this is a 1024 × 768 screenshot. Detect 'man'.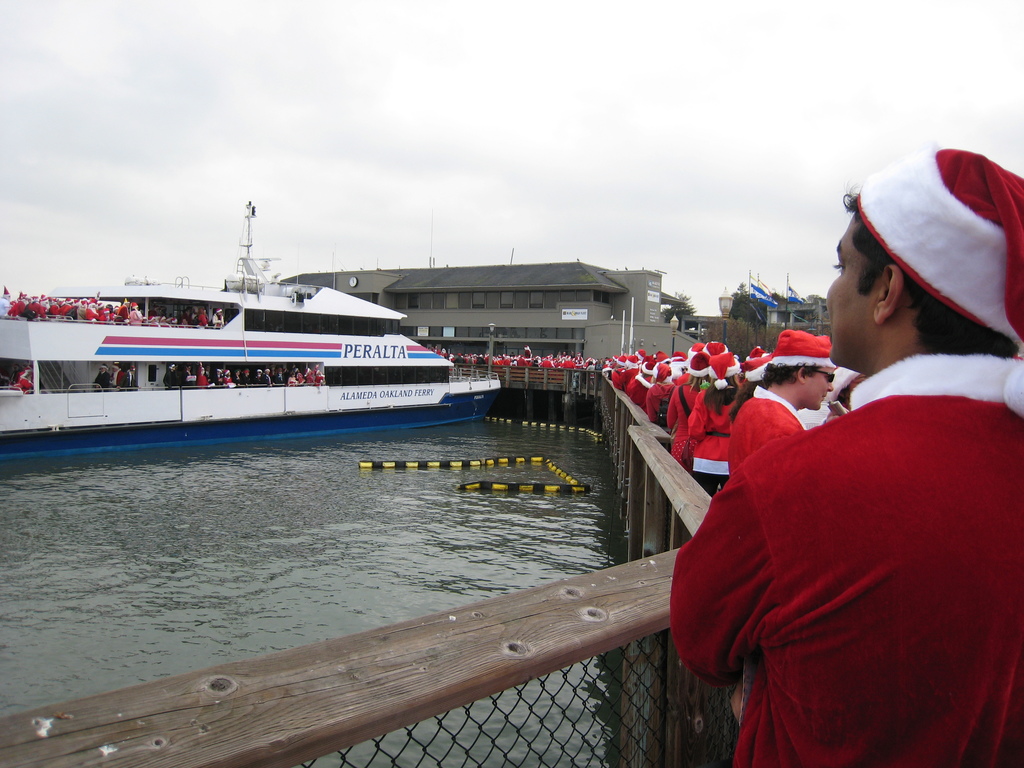
box(118, 362, 143, 394).
